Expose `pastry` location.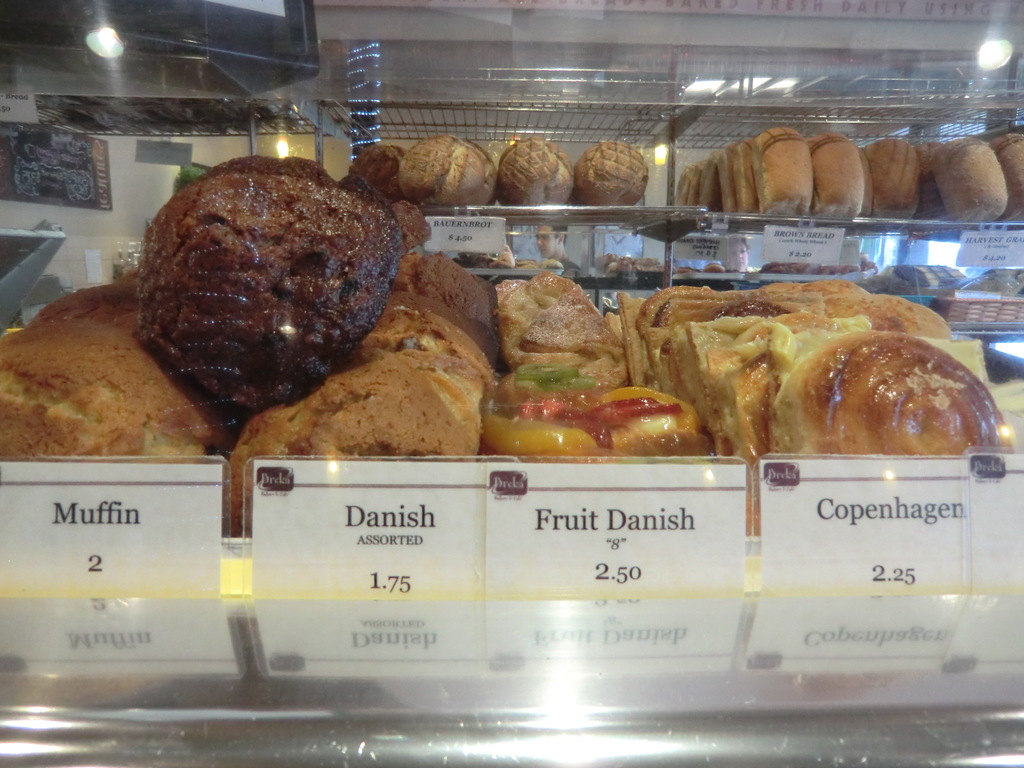
Exposed at box(495, 276, 630, 388).
